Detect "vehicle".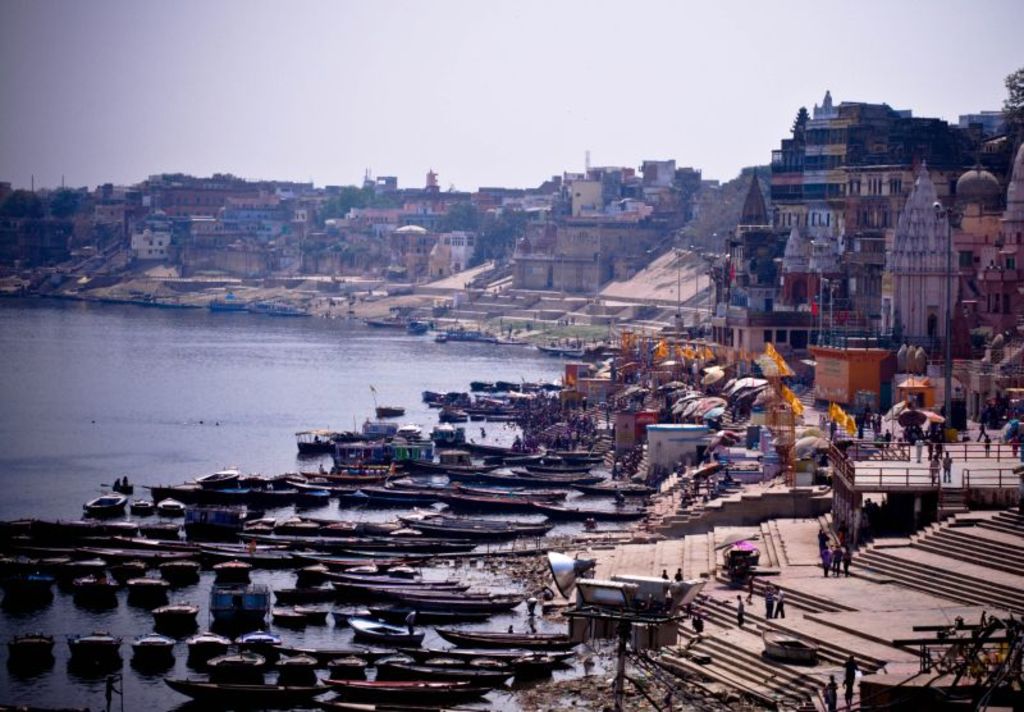
Detected at 367, 311, 415, 324.
